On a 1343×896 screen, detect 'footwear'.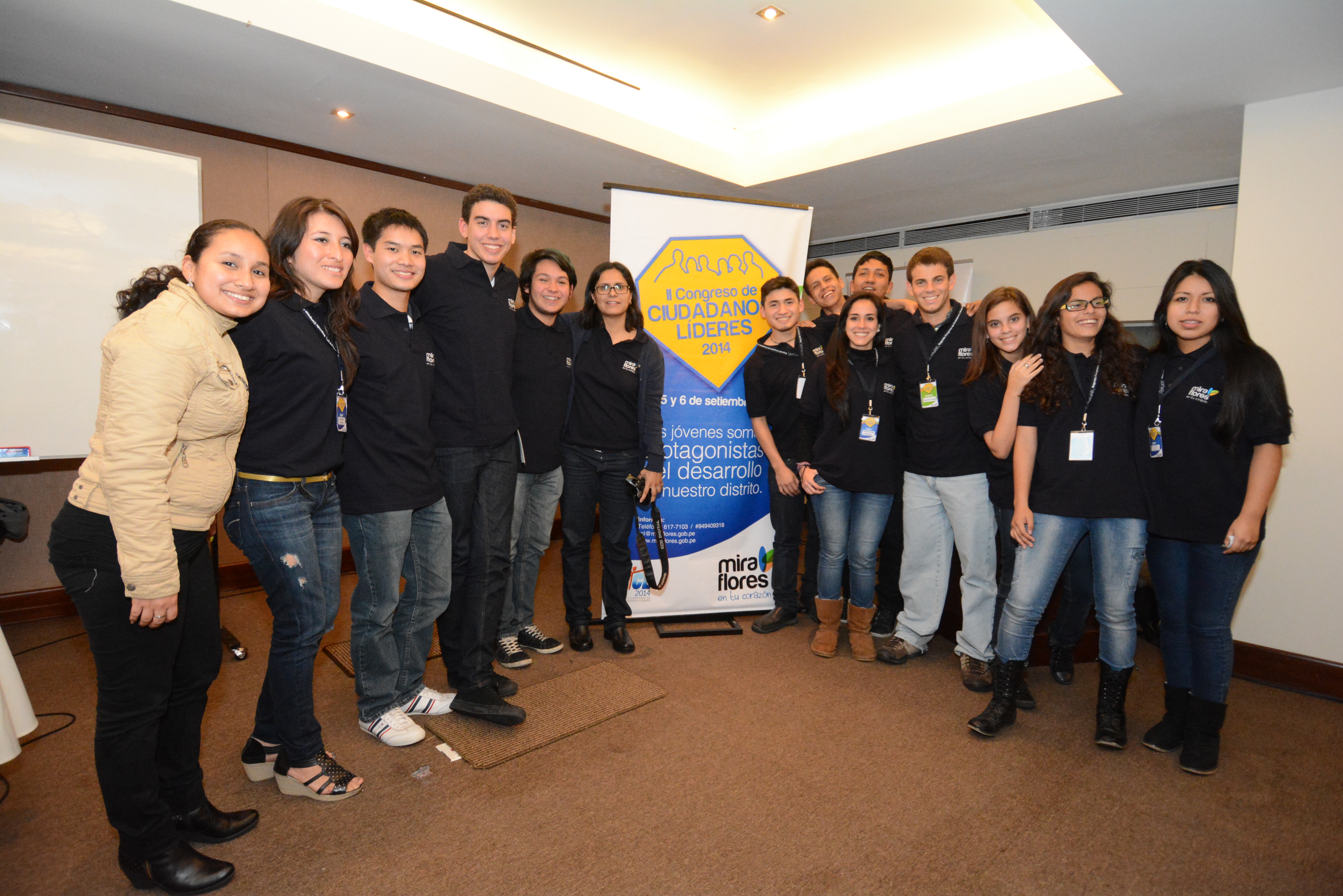
[x1=301, y1=197, x2=310, y2=211].
